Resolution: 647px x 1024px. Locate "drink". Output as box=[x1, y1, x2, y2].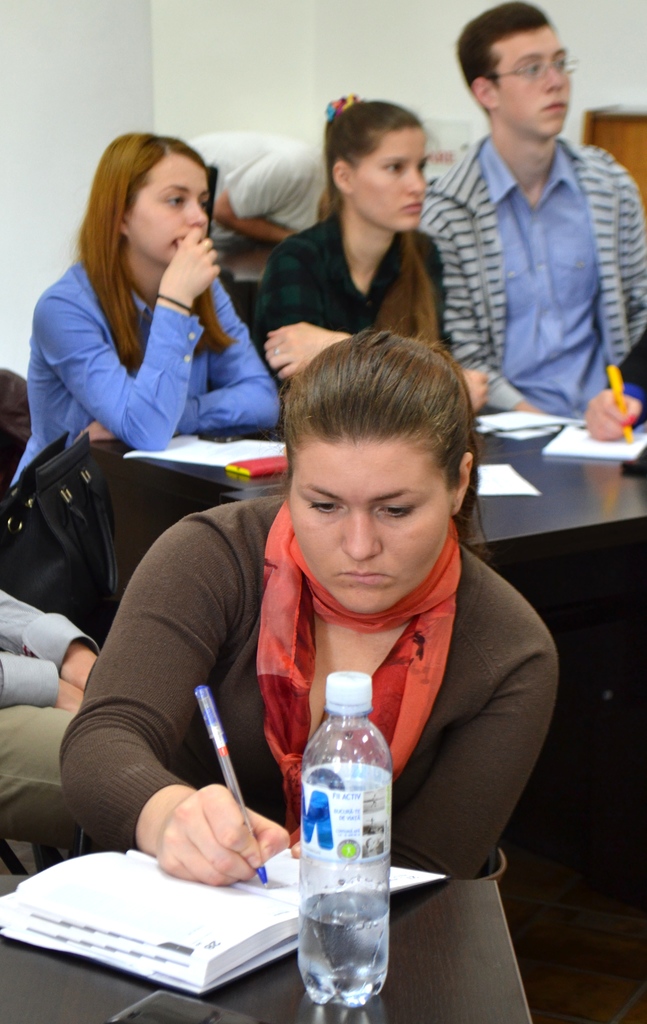
box=[283, 674, 396, 971].
